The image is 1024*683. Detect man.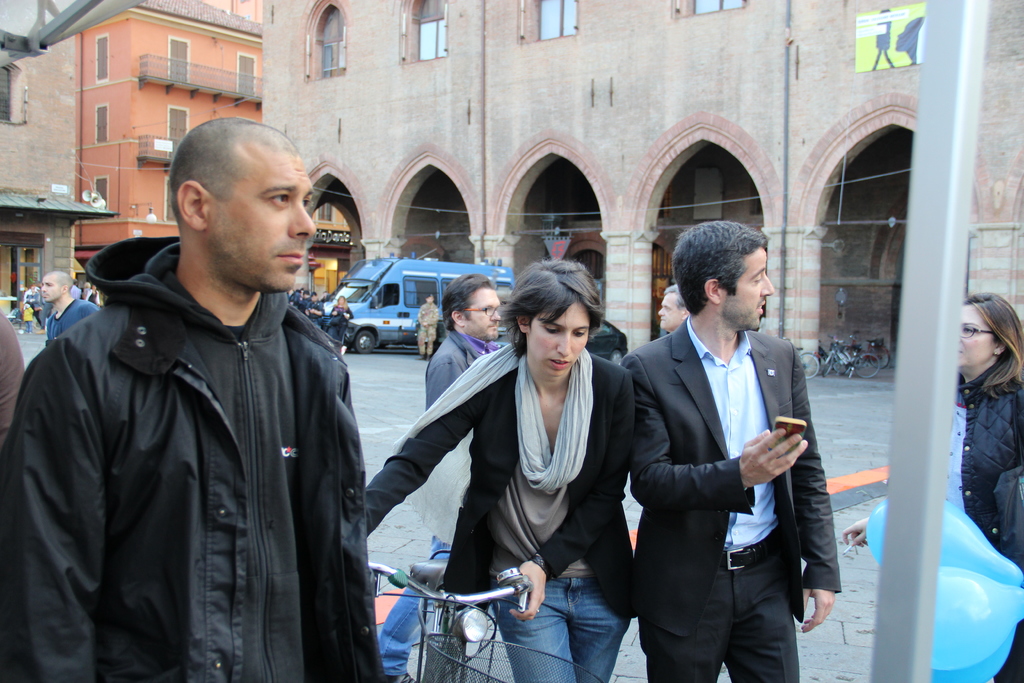
Detection: [left=622, top=204, right=841, bottom=679].
